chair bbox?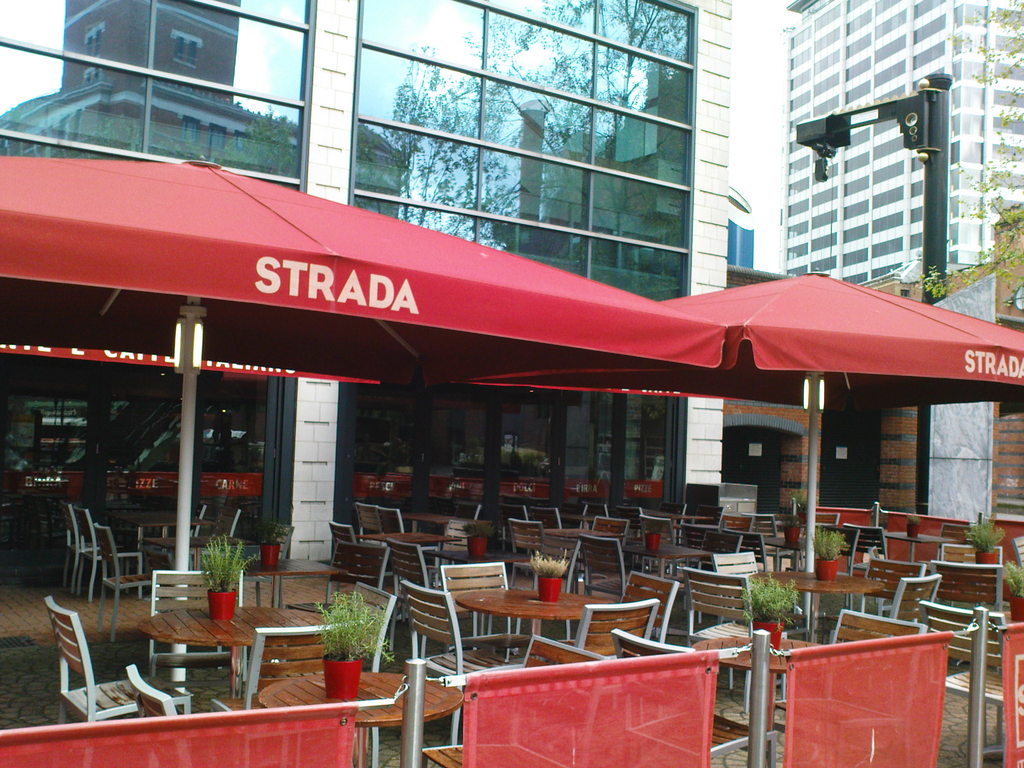
(left=324, top=518, right=364, bottom=570)
